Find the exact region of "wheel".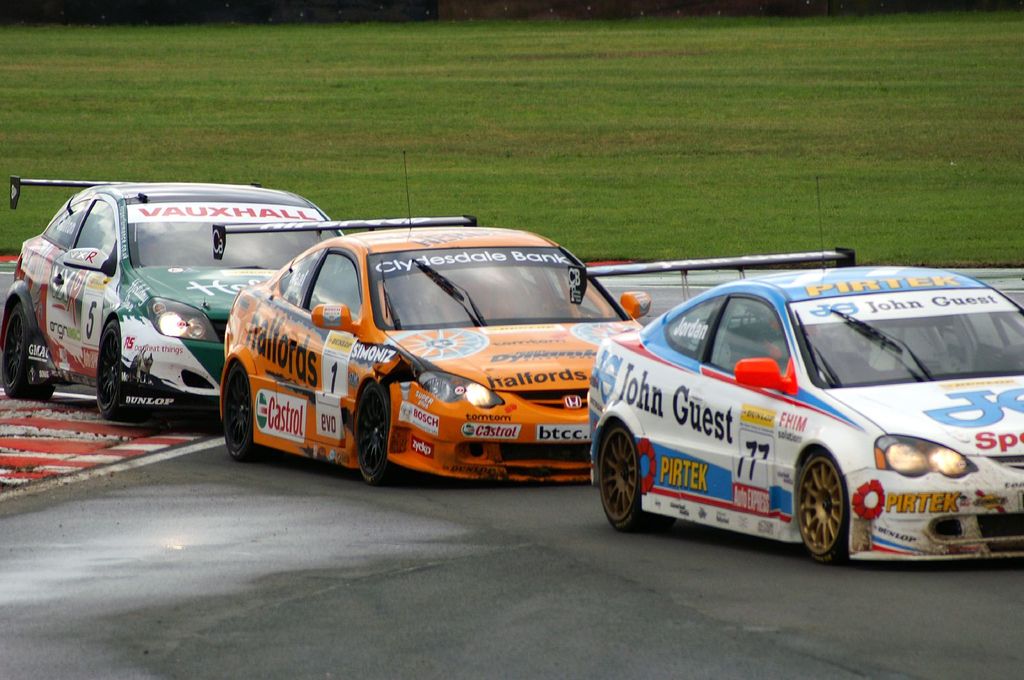
Exact region: (x1=0, y1=310, x2=58, y2=404).
